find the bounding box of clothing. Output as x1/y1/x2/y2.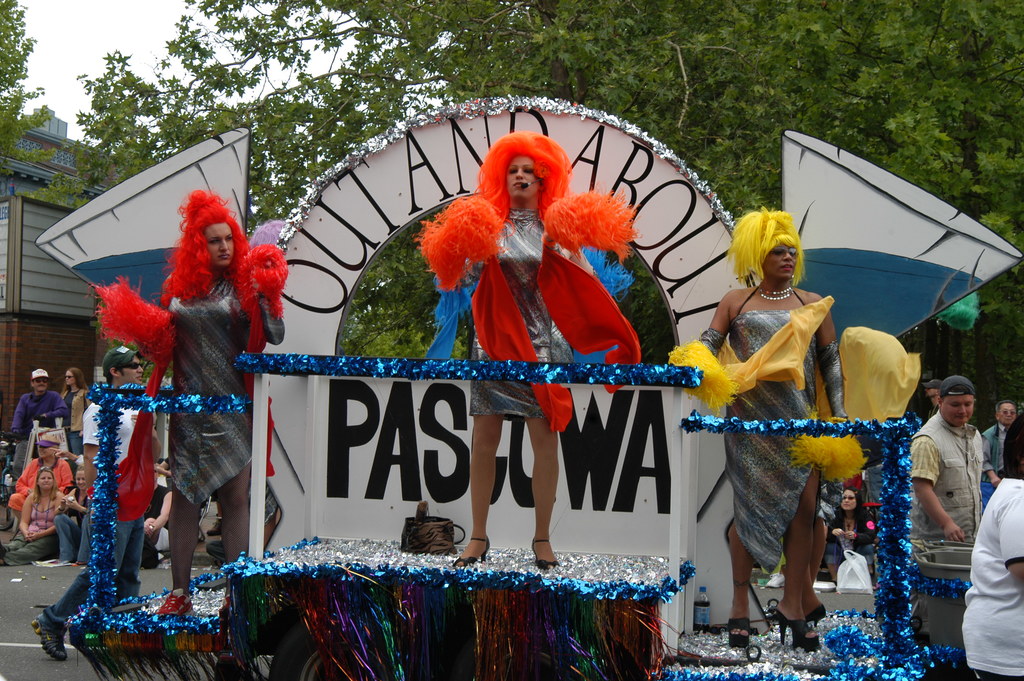
720/282/849/576.
